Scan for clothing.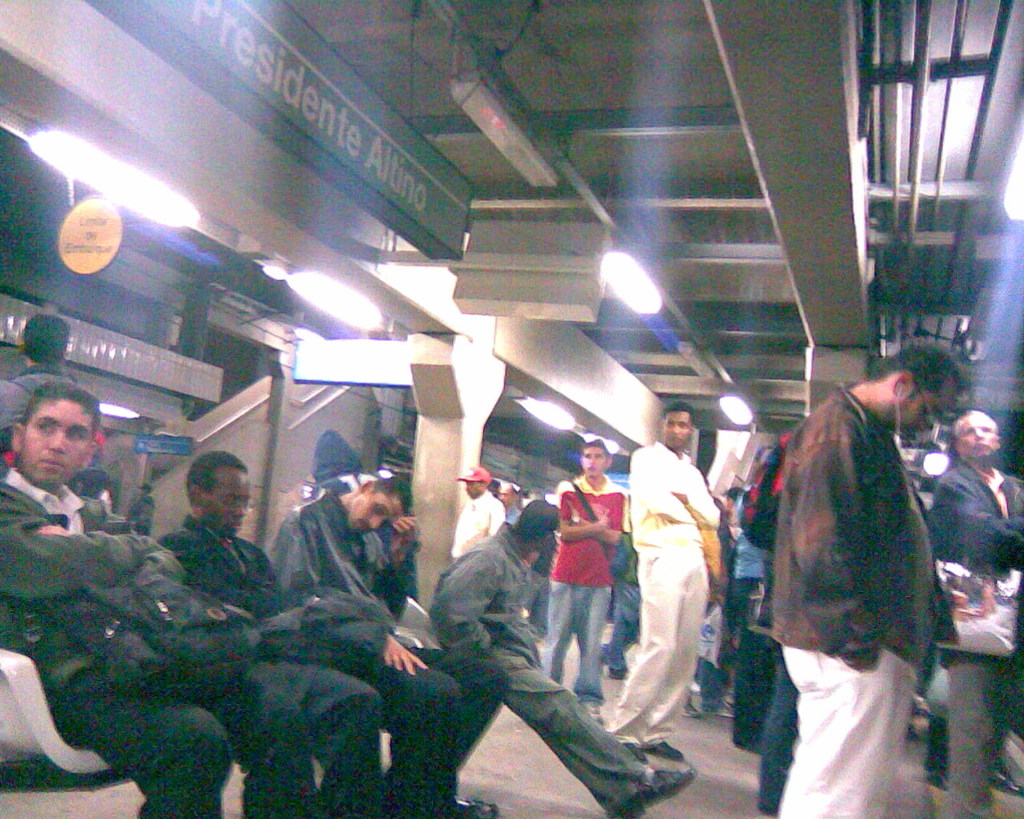
Scan result: box(546, 488, 690, 708).
